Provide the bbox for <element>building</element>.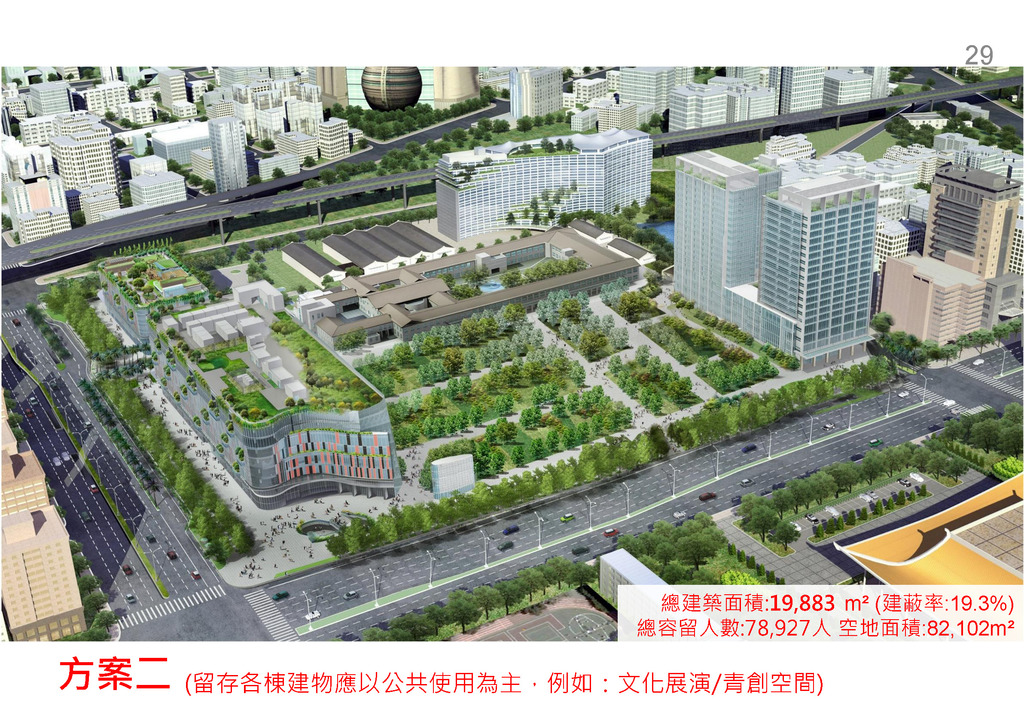
BBox(438, 122, 657, 244).
